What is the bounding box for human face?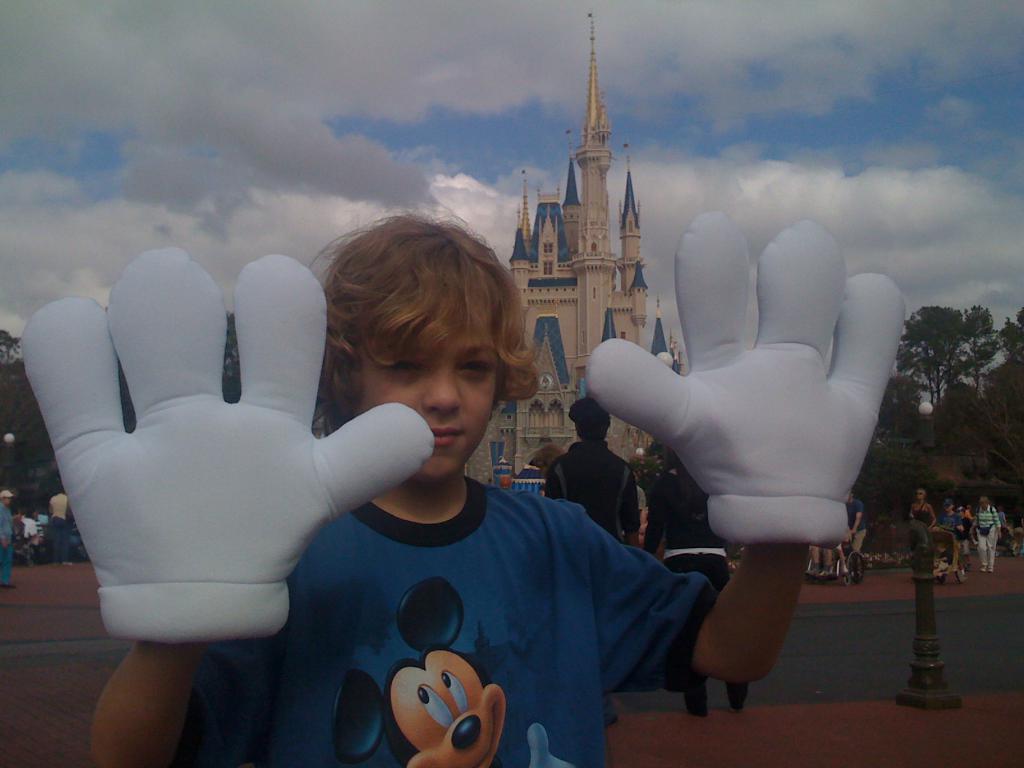
(916,489,923,501).
